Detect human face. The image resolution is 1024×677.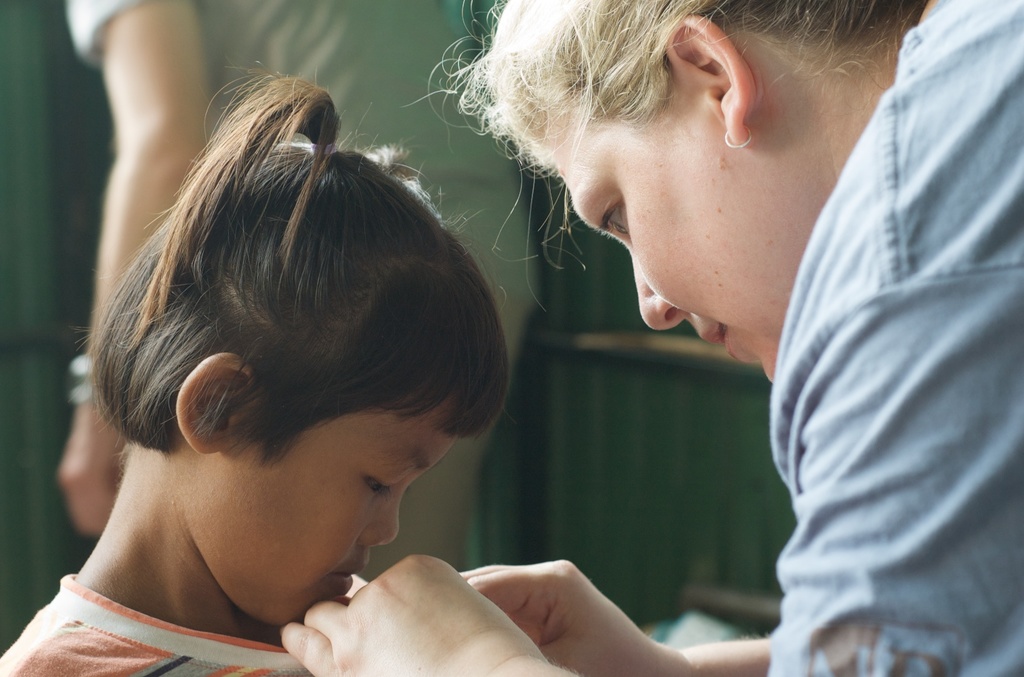
186:396:461:623.
